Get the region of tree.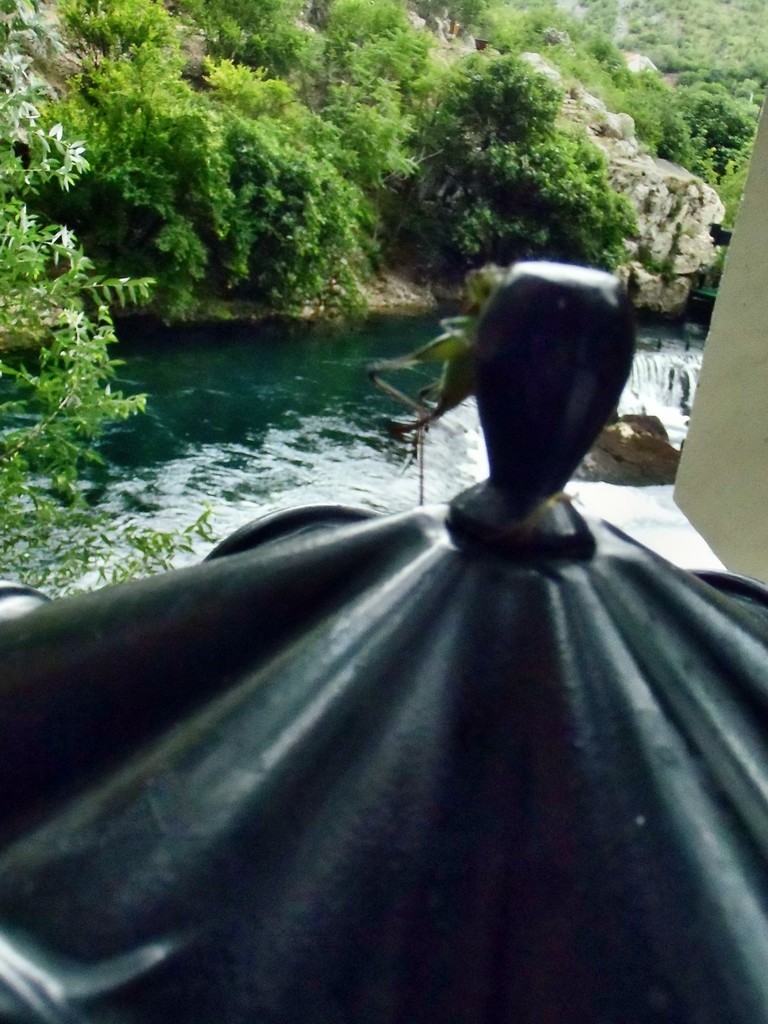
crop(0, 51, 226, 595).
